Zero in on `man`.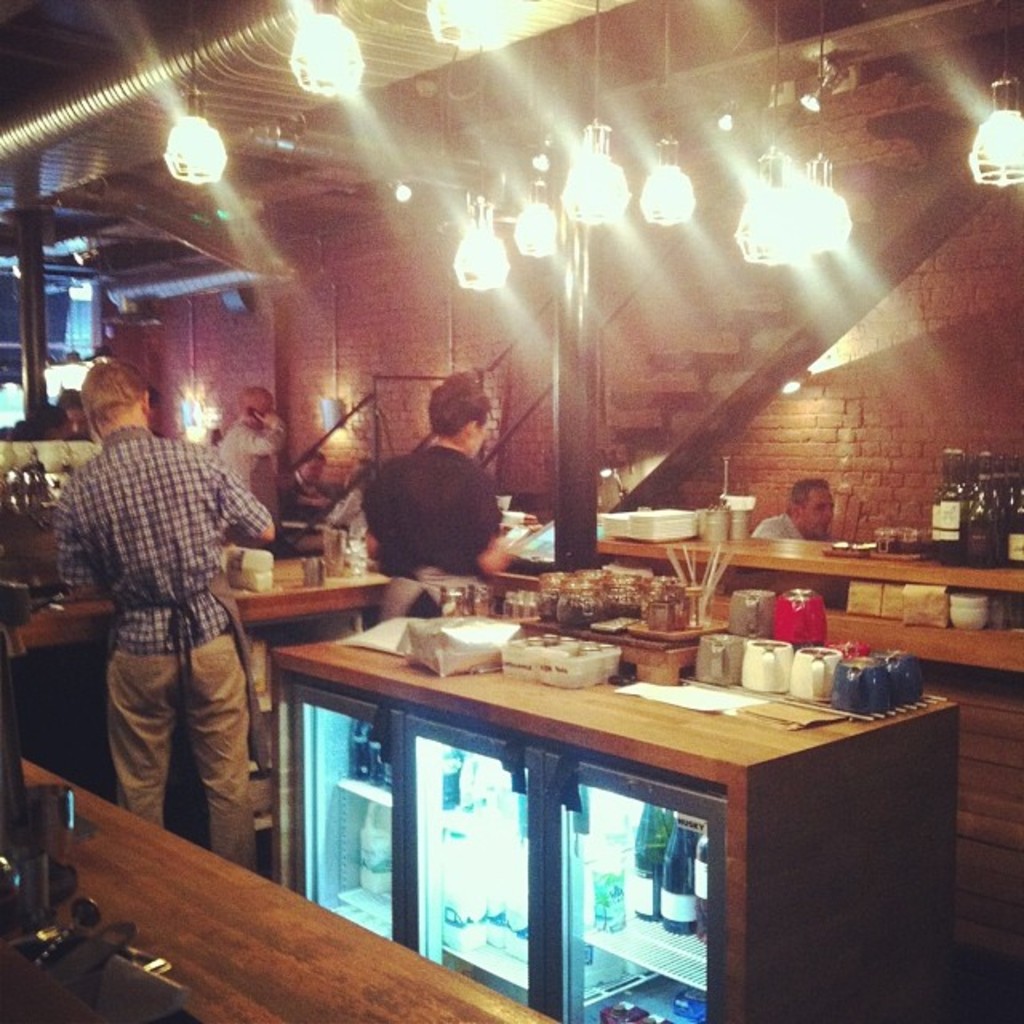
Zeroed in: [x1=750, y1=482, x2=834, y2=542].
